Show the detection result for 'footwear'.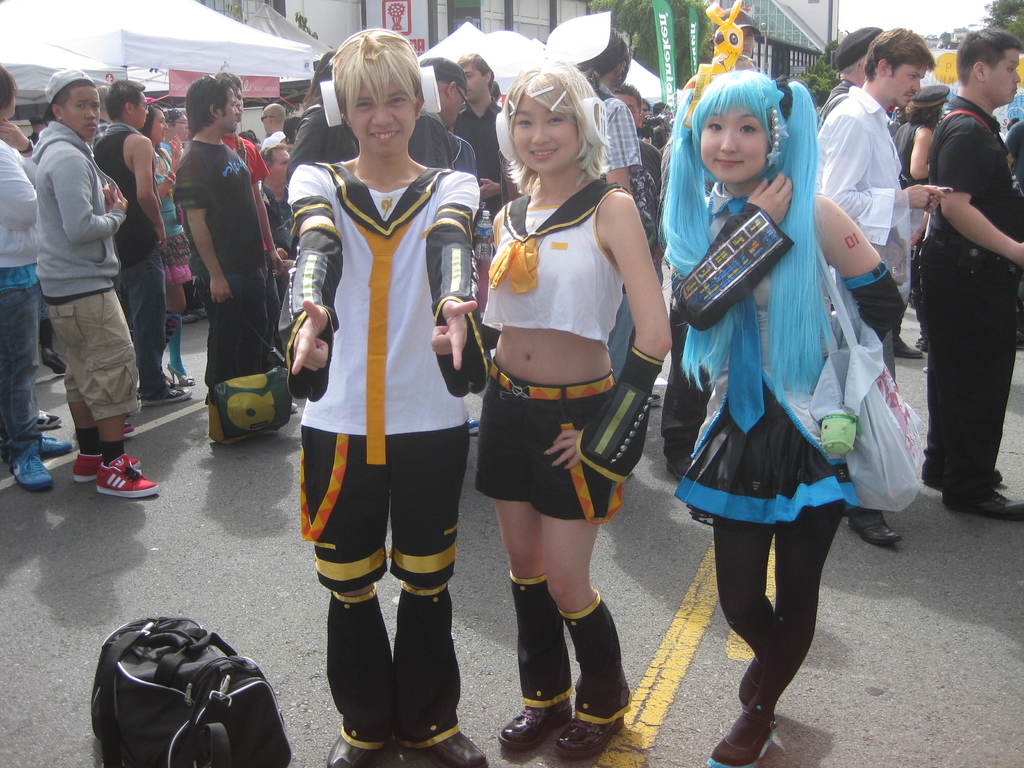
(120, 424, 135, 437).
